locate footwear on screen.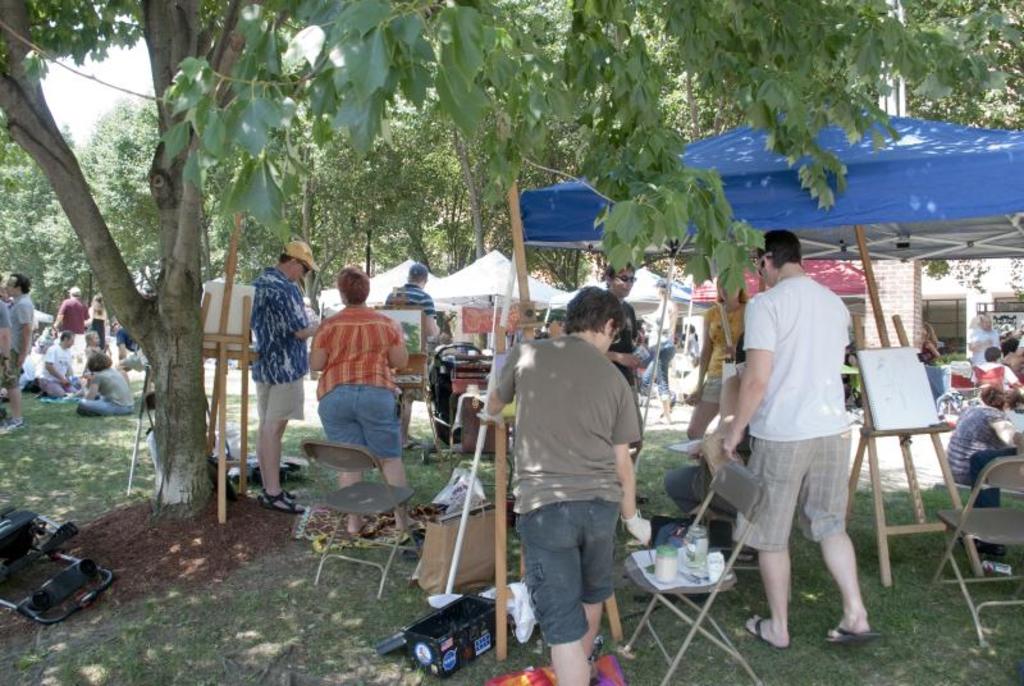
On screen at region(745, 613, 788, 646).
